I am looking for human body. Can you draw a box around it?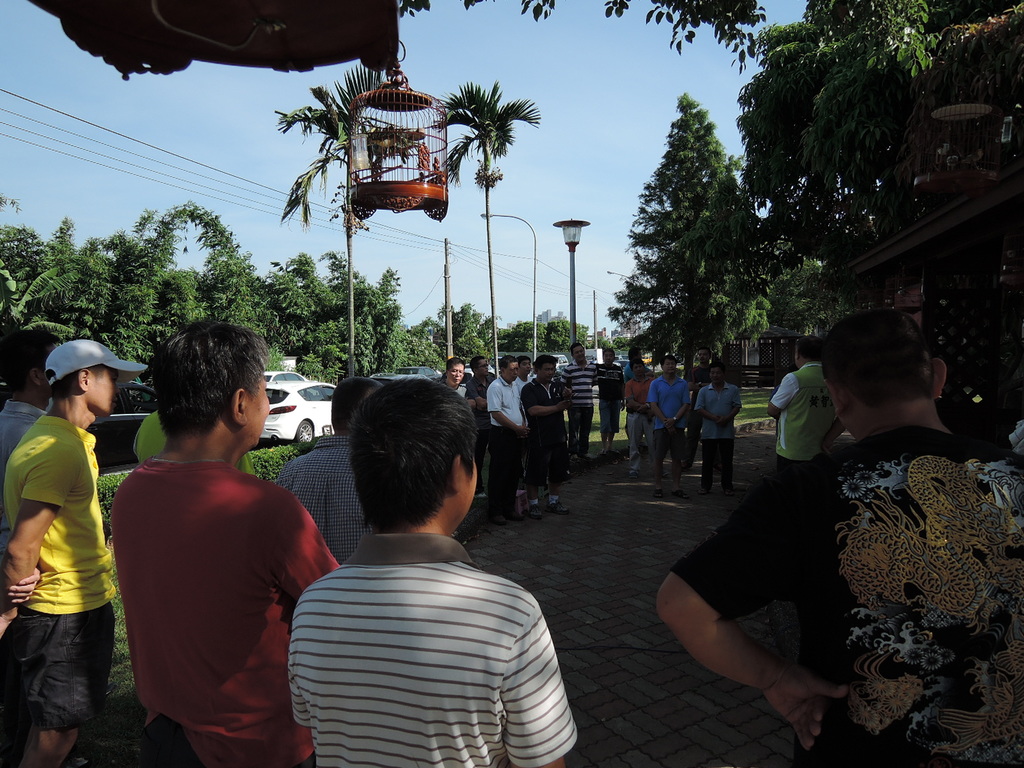
Sure, the bounding box is pyautogui.locateOnScreen(0, 325, 65, 563).
